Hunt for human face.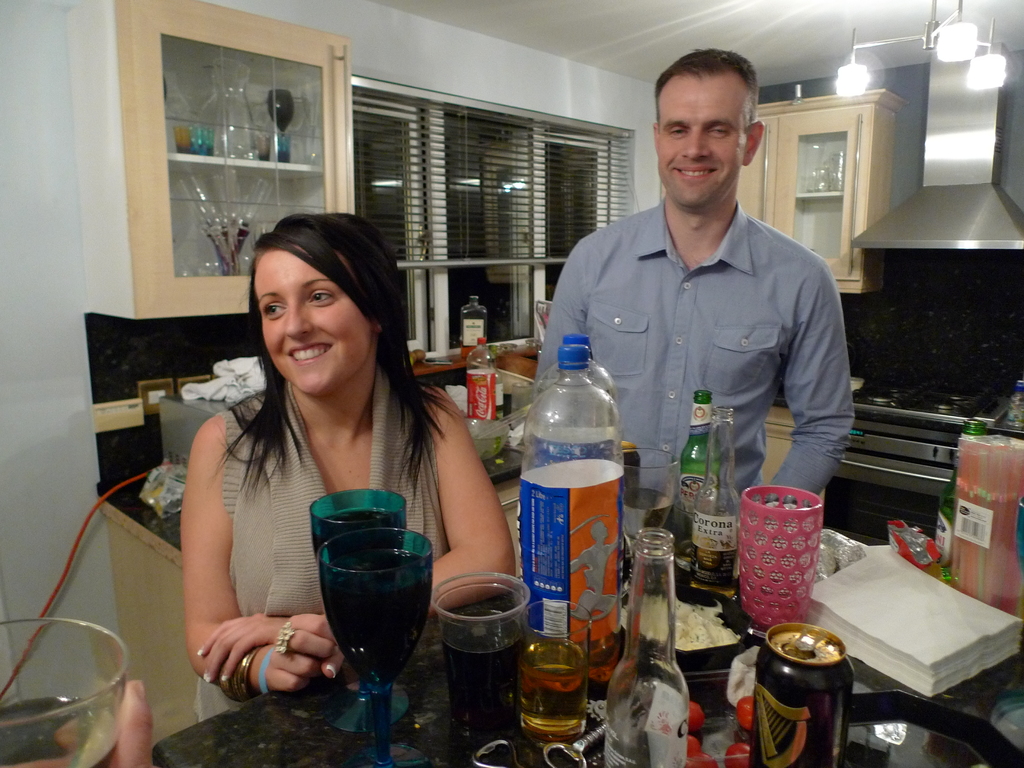
Hunted down at 251, 243, 370, 403.
